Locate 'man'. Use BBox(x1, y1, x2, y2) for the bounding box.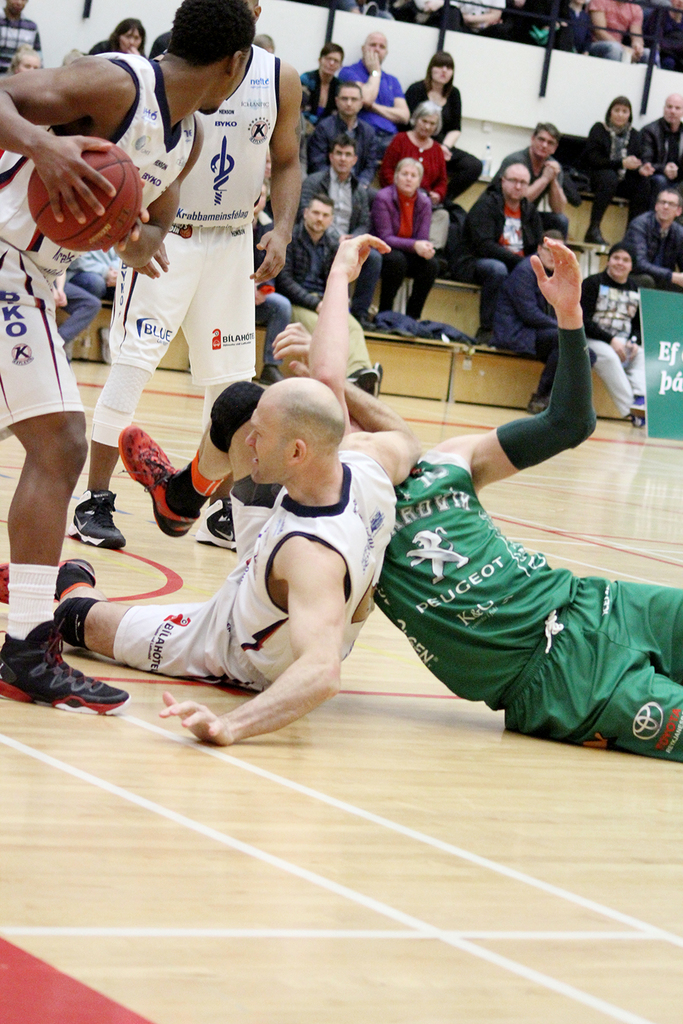
BBox(97, 364, 413, 776).
